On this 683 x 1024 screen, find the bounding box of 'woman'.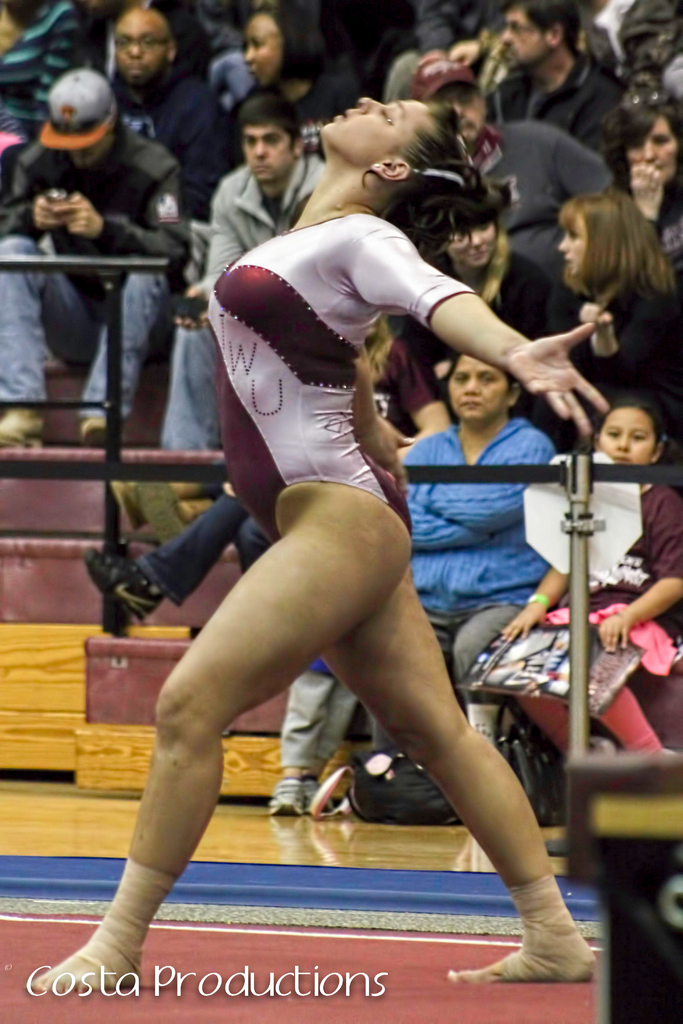
Bounding box: 360,349,553,749.
